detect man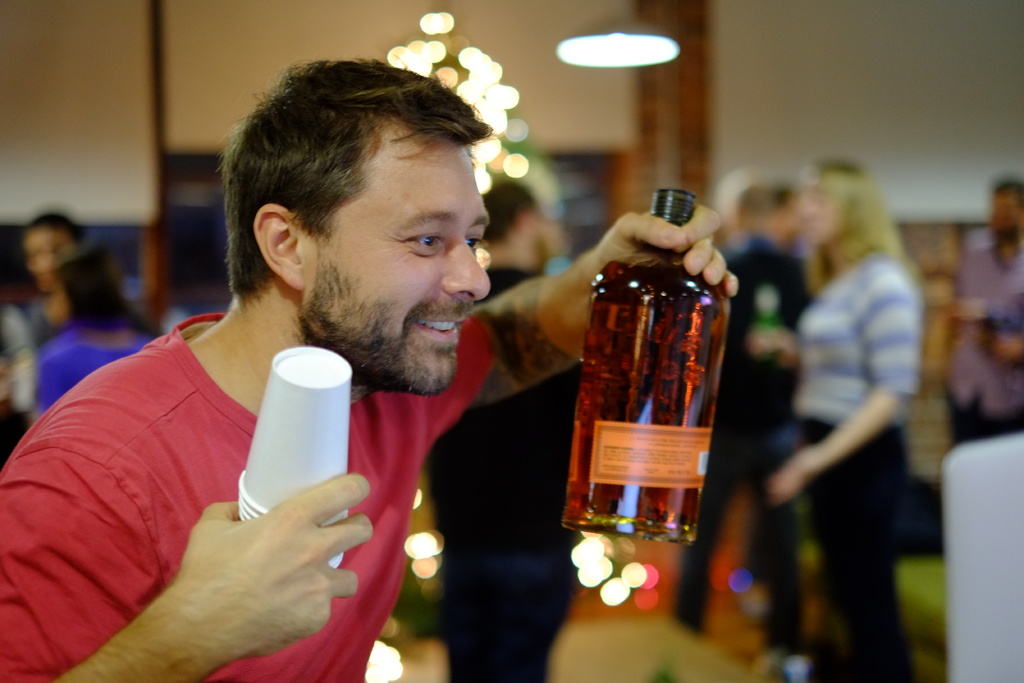
BBox(20, 59, 563, 675)
